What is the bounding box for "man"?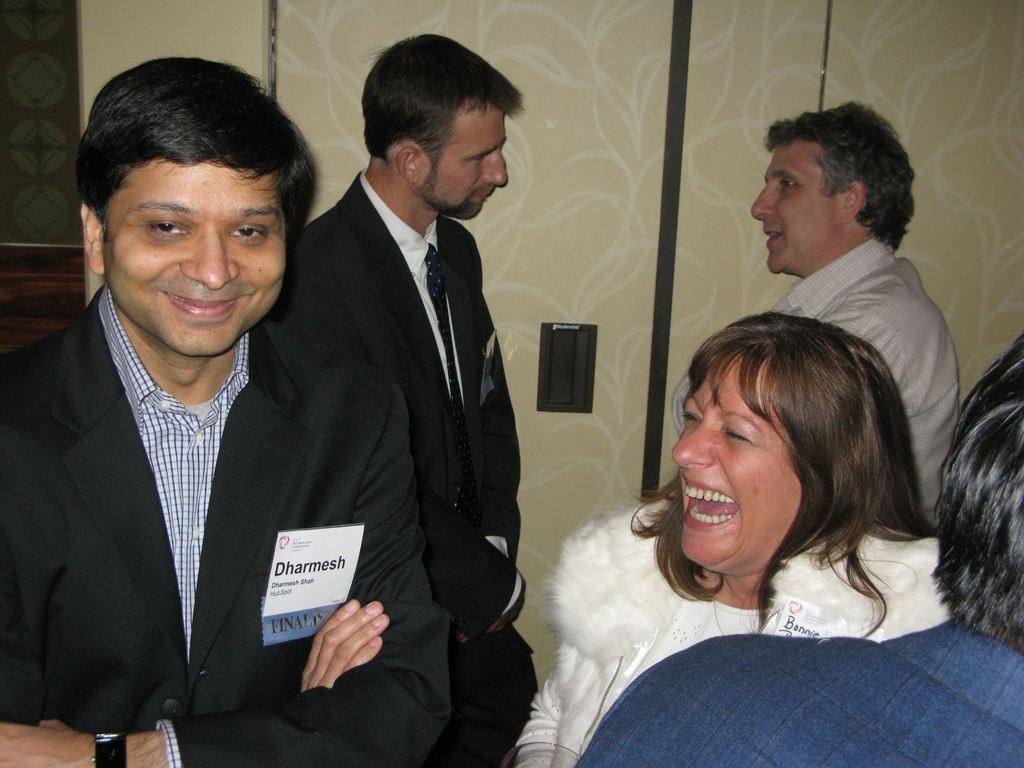
<bbox>266, 33, 525, 767</bbox>.
